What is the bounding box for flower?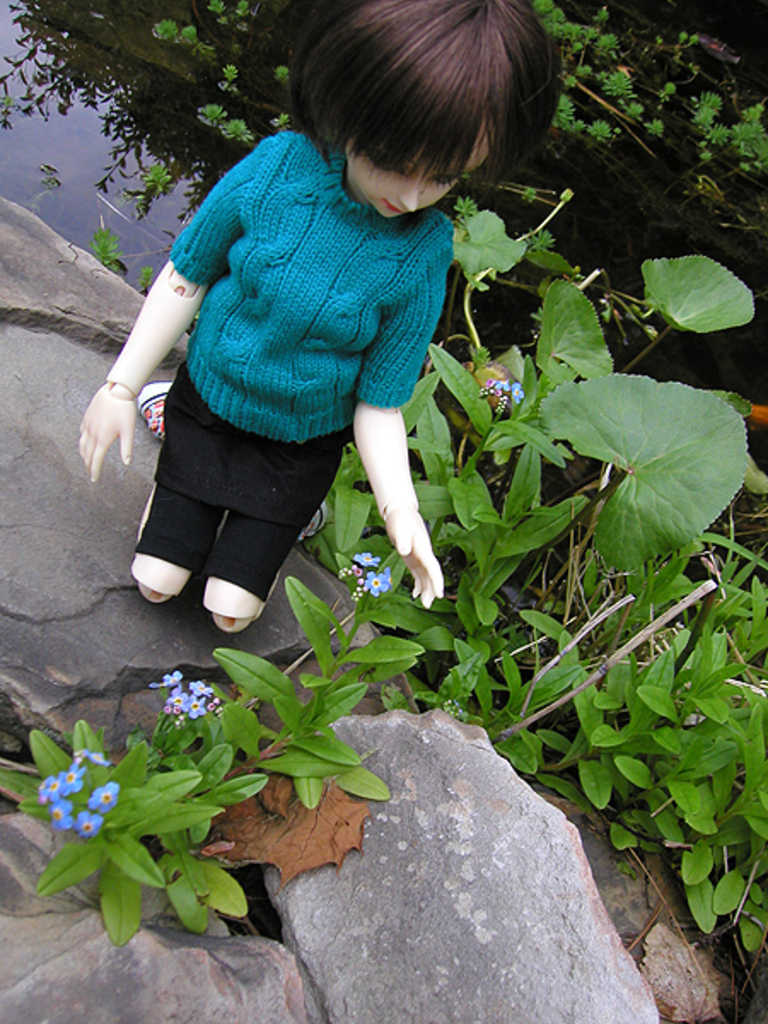
<region>89, 746, 111, 765</region>.
